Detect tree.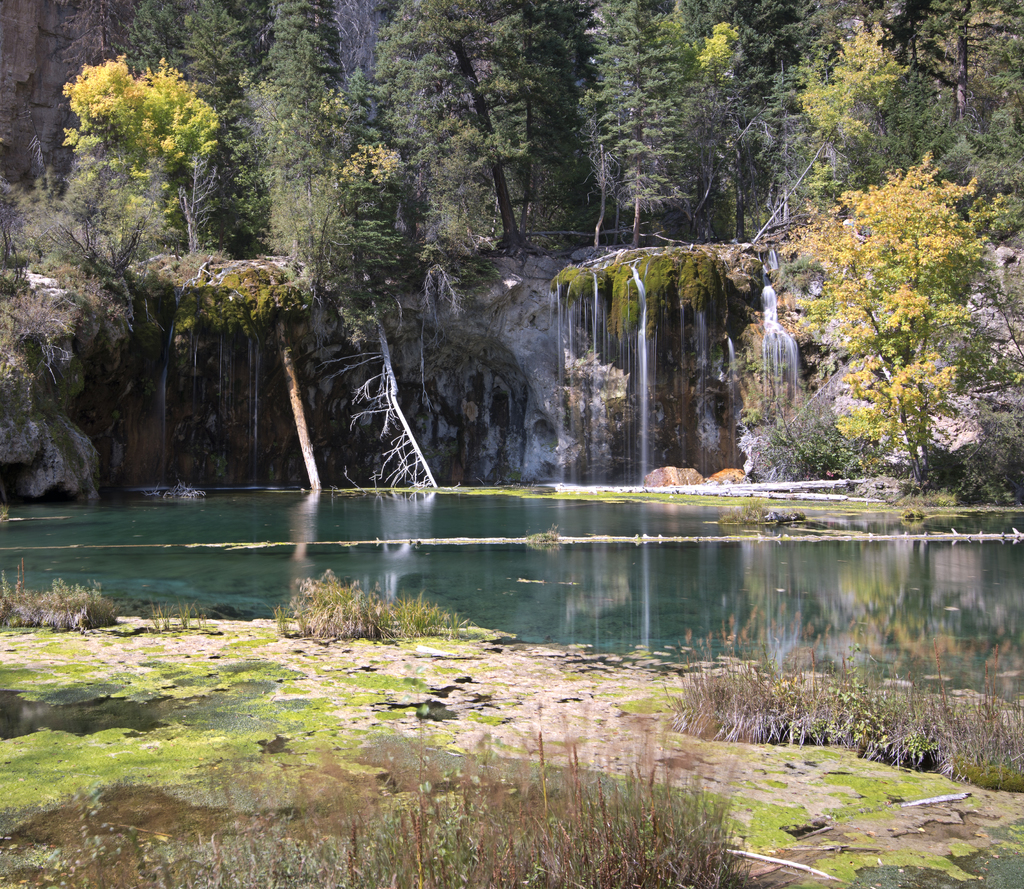
Detected at bbox(356, 0, 588, 271).
